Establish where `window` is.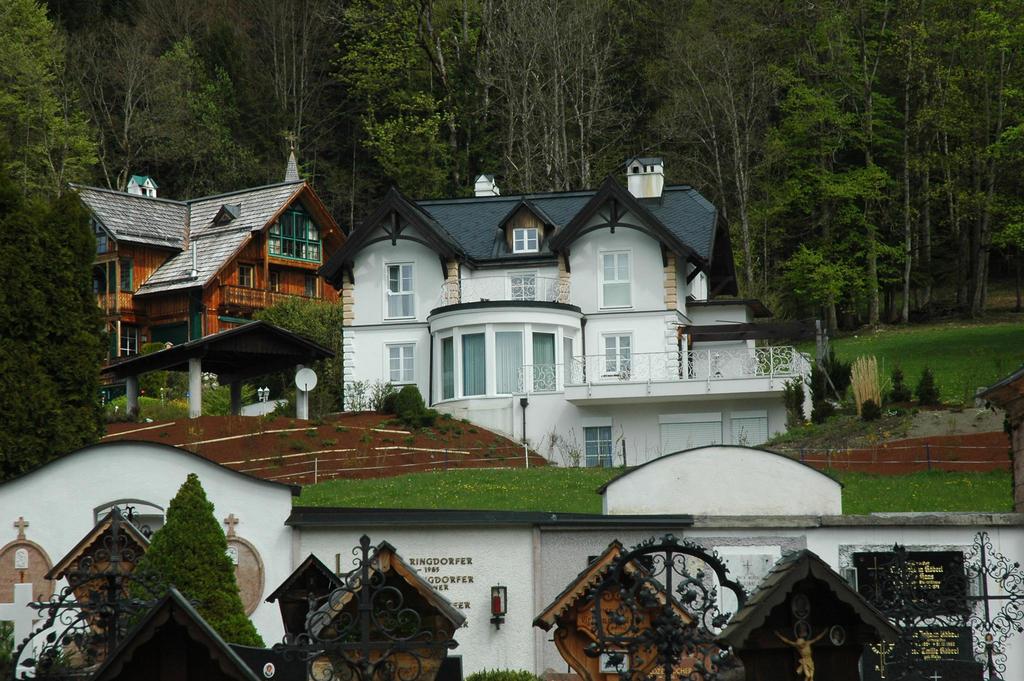
Established at rect(274, 205, 325, 264).
